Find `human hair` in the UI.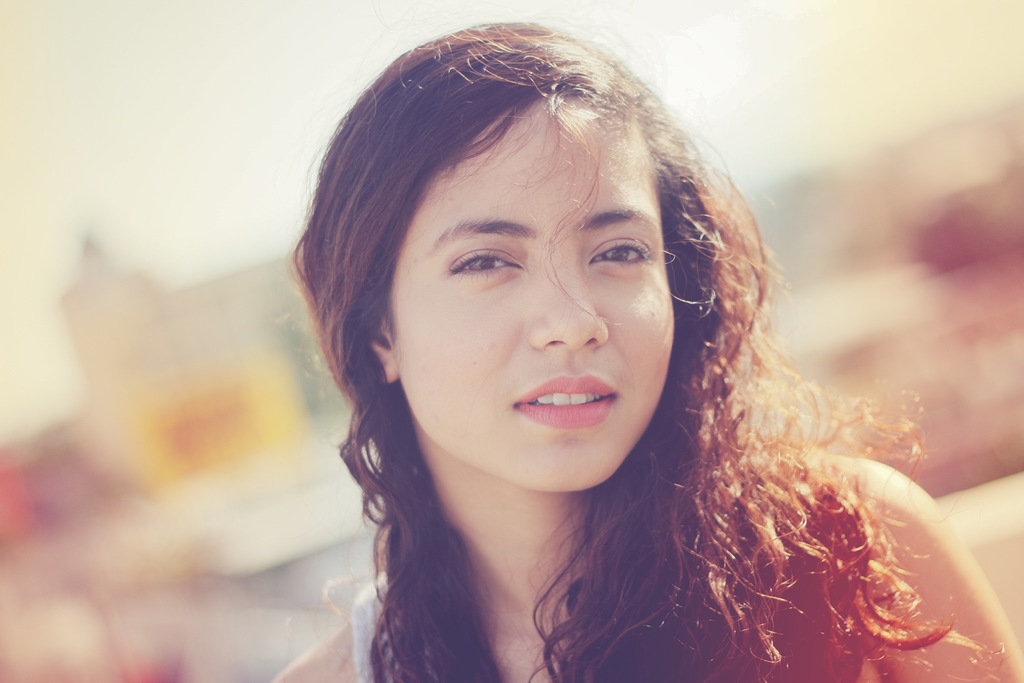
UI element at select_region(312, 16, 888, 642).
